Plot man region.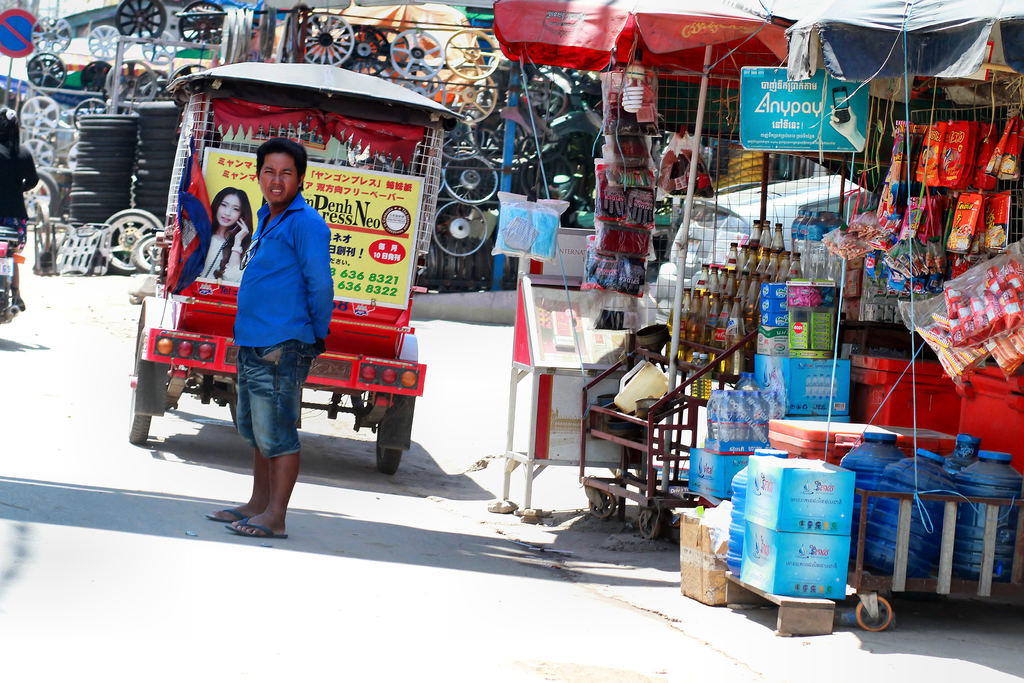
Plotted at box=[0, 101, 45, 306].
